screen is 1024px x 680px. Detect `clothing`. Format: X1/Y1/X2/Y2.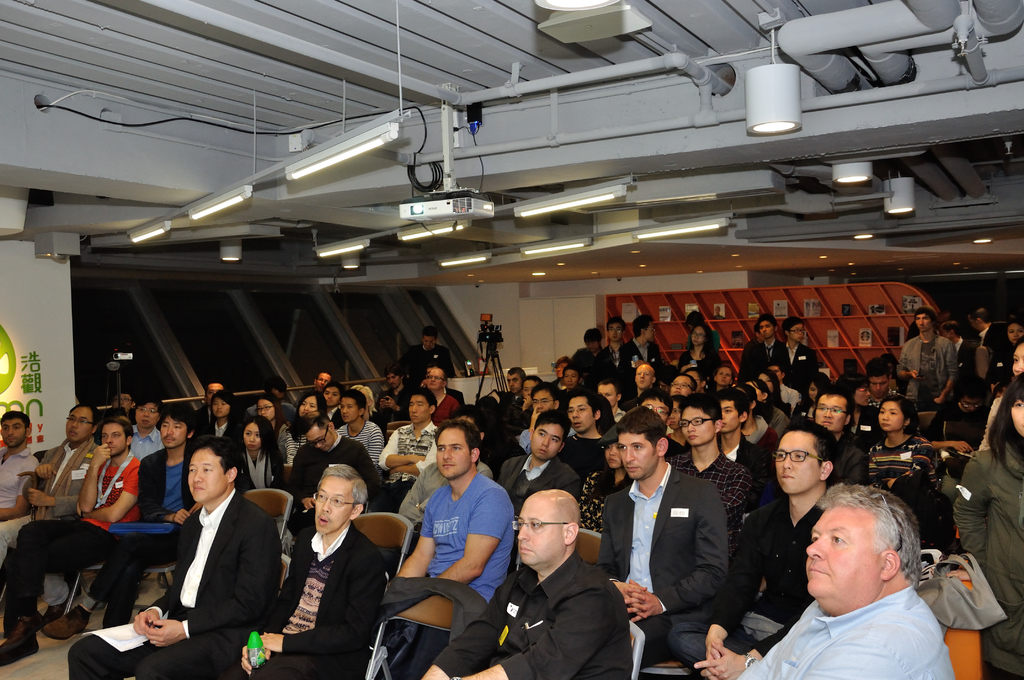
401/455/491/535.
